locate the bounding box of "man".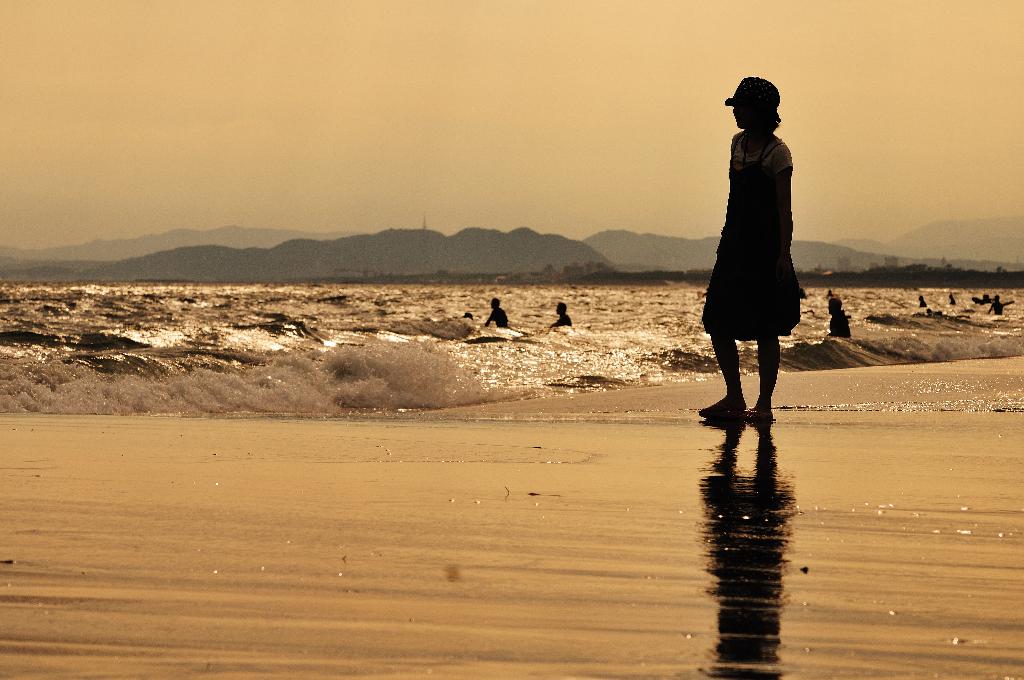
Bounding box: x1=554 y1=308 x2=572 y2=327.
